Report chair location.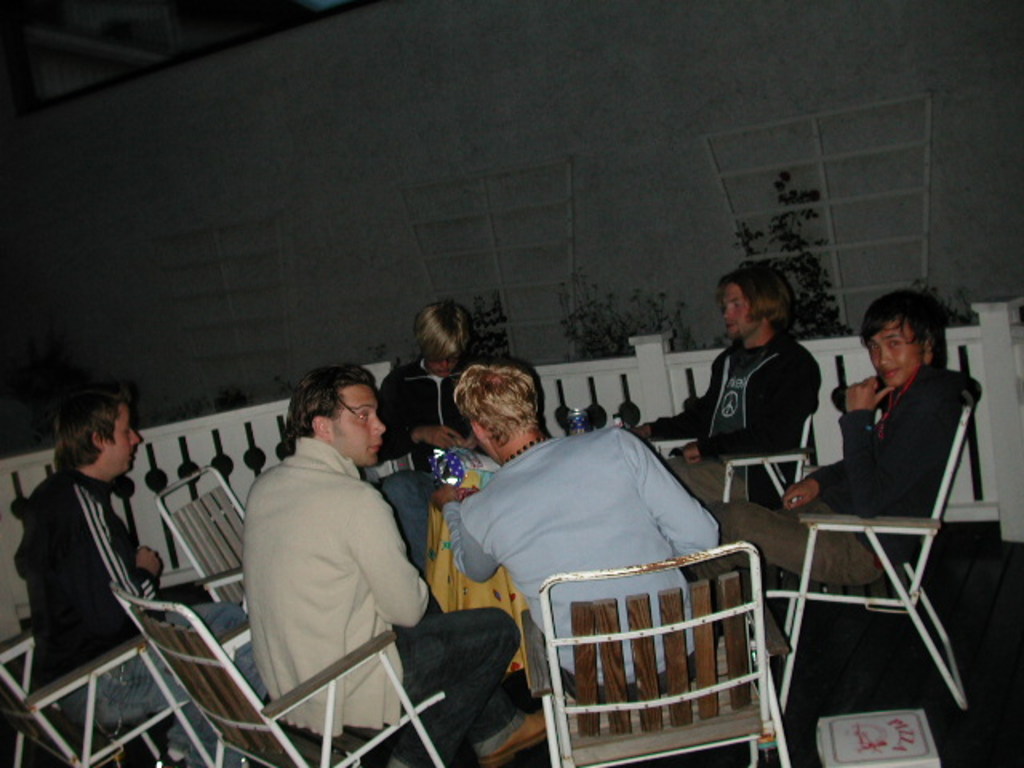
Report: 0:629:237:766.
